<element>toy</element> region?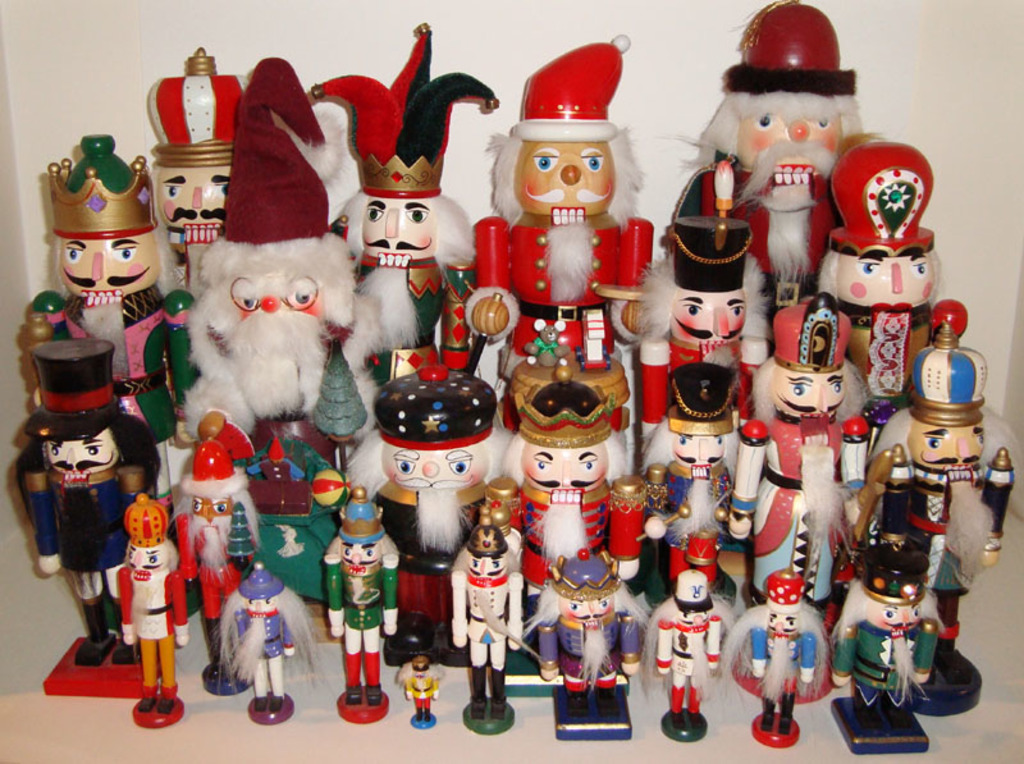
<bbox>818, 142, 945, 439</bbox>
